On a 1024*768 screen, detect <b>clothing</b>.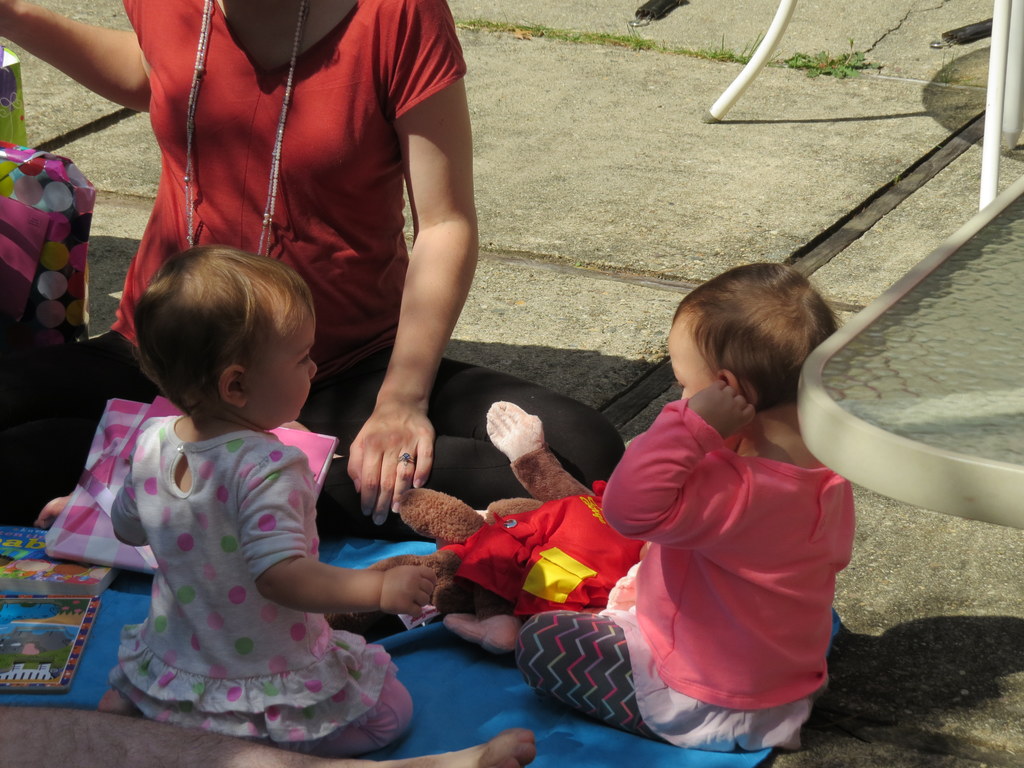
76, 342, 420, 746.
